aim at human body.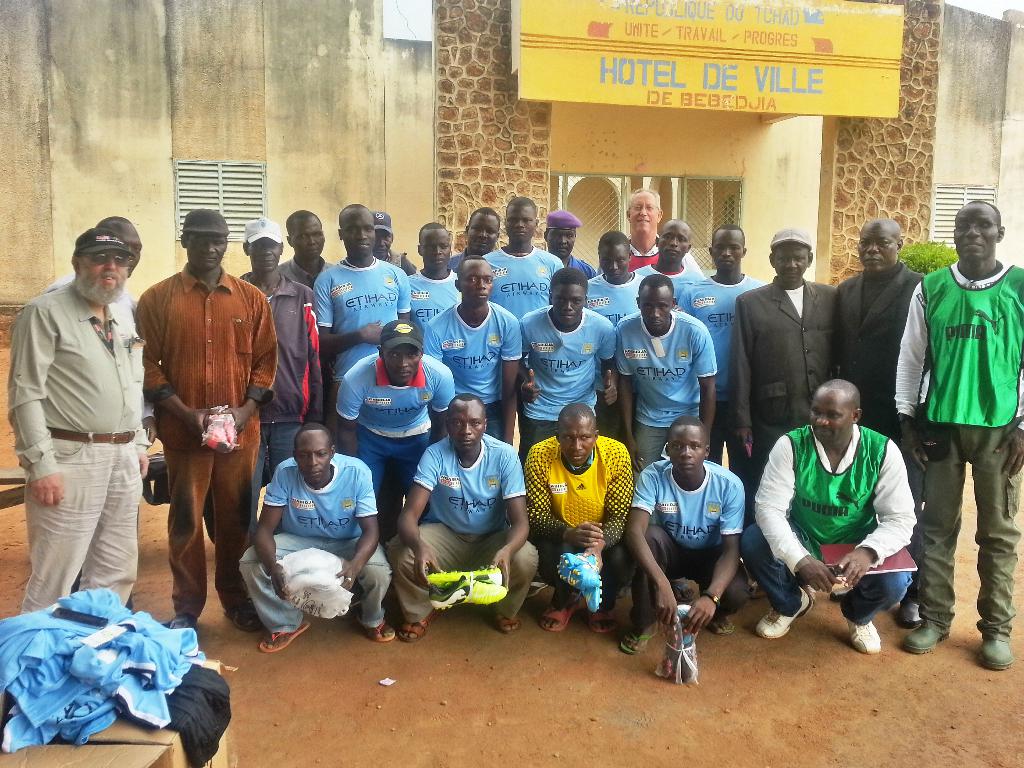
Aimed at pyautogui.locateOnScreen(630, 219, 706, 298).
